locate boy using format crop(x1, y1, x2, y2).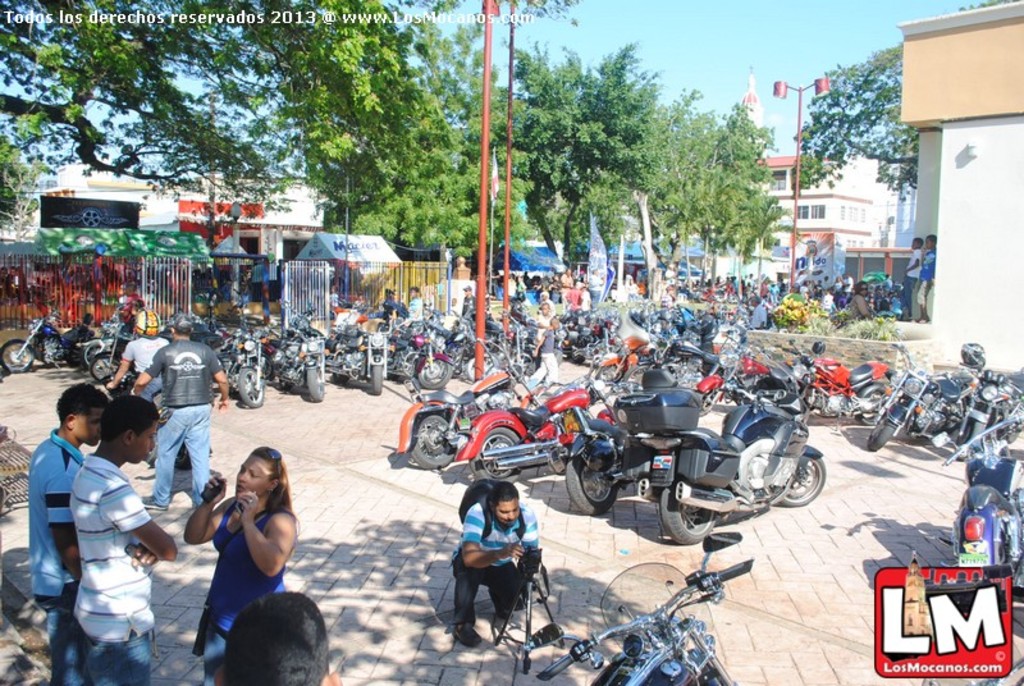
crop(580, 278, 593, 314).
